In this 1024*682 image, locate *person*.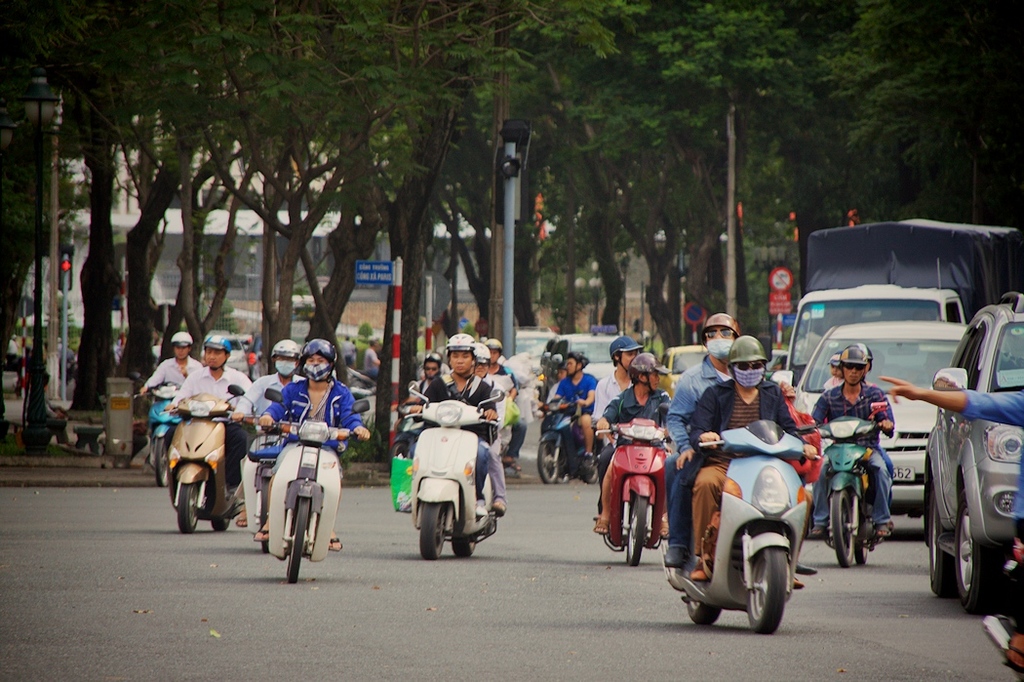
Bounding box: 880,375,1023,671.
